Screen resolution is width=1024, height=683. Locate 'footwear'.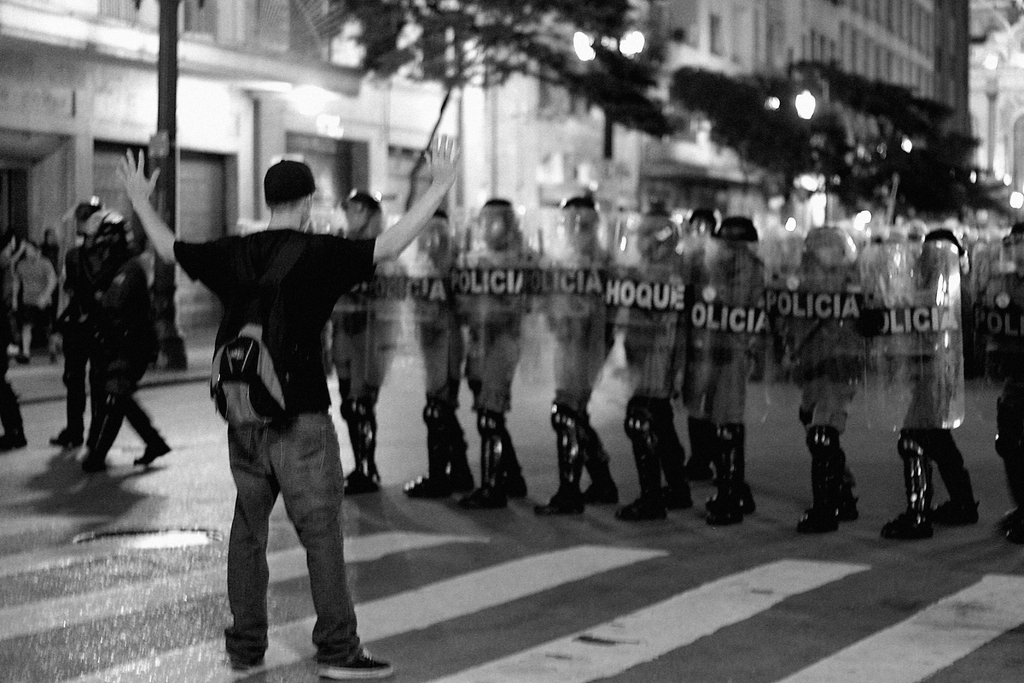
127 391 174 465.
